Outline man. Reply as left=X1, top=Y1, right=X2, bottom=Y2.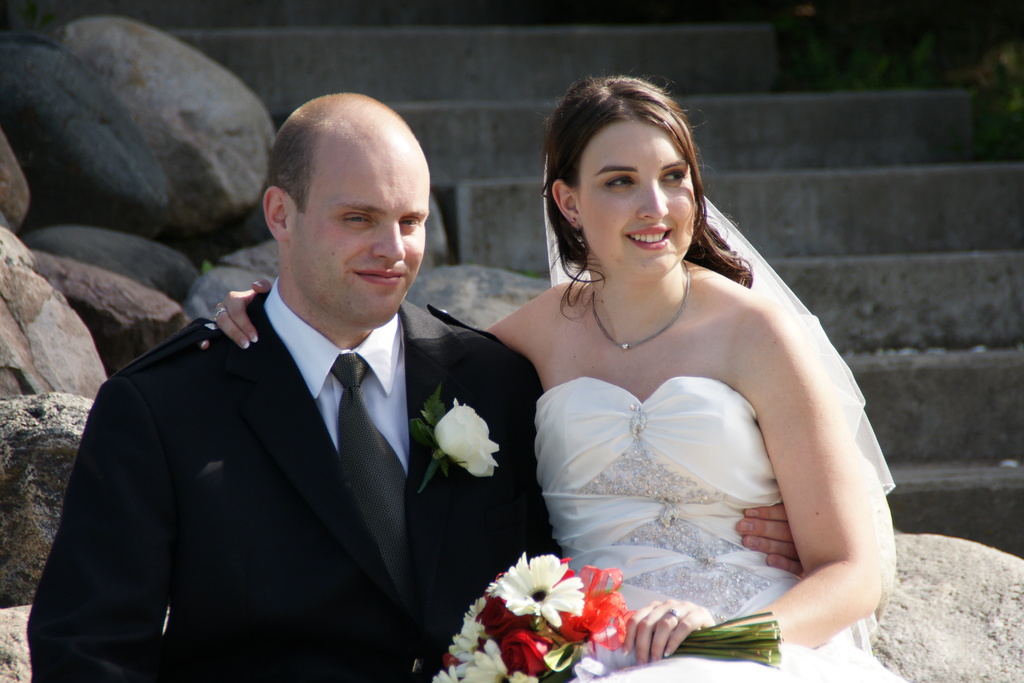
left=21, top=90, right=810, bottom=682.
